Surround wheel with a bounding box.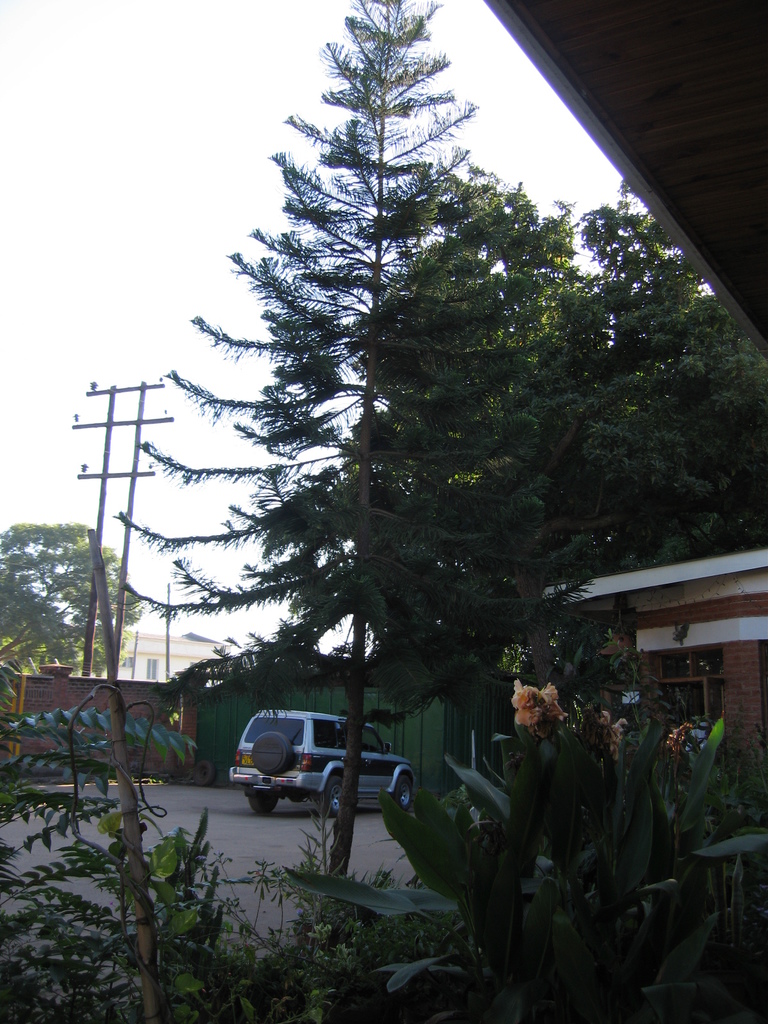
box(383, 771, 411, 811).
